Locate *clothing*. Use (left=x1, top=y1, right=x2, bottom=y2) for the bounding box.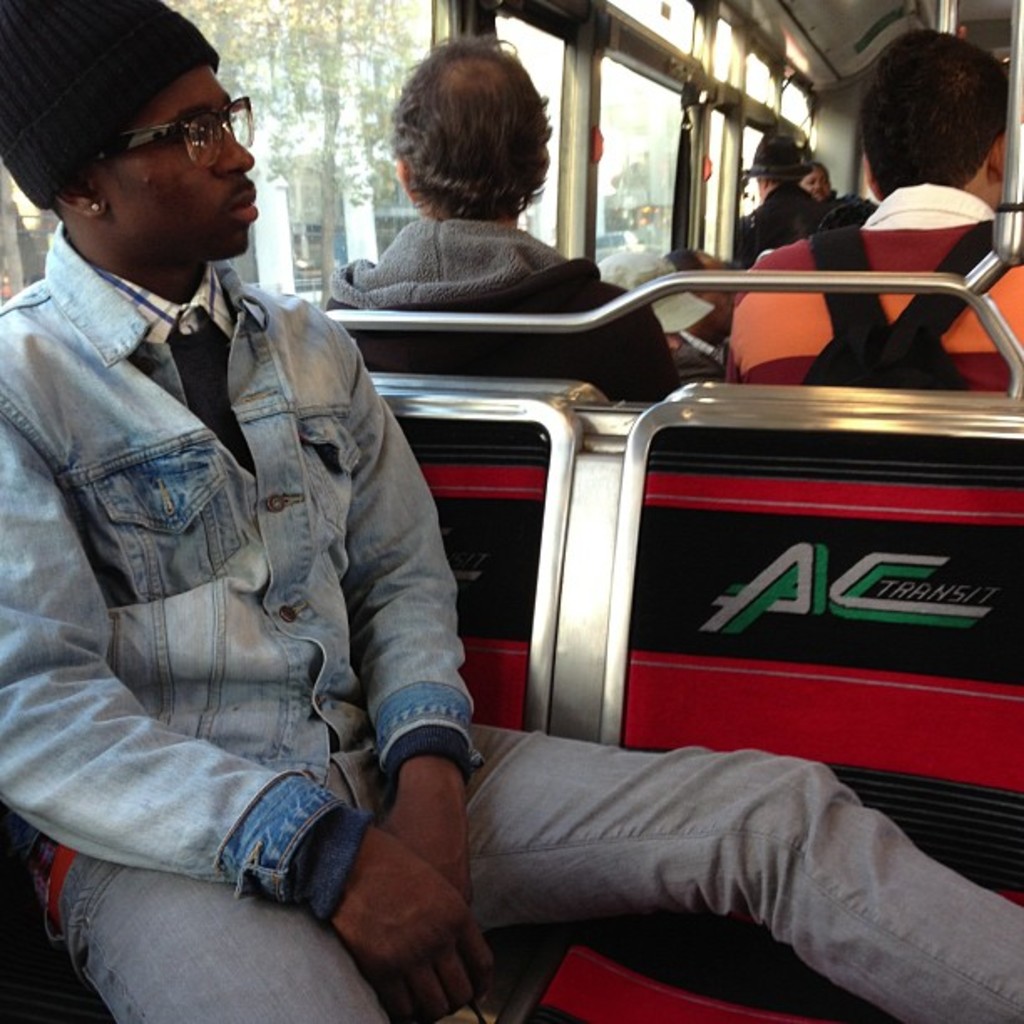
(left=67, top=129, right=561, bottom=1016).
